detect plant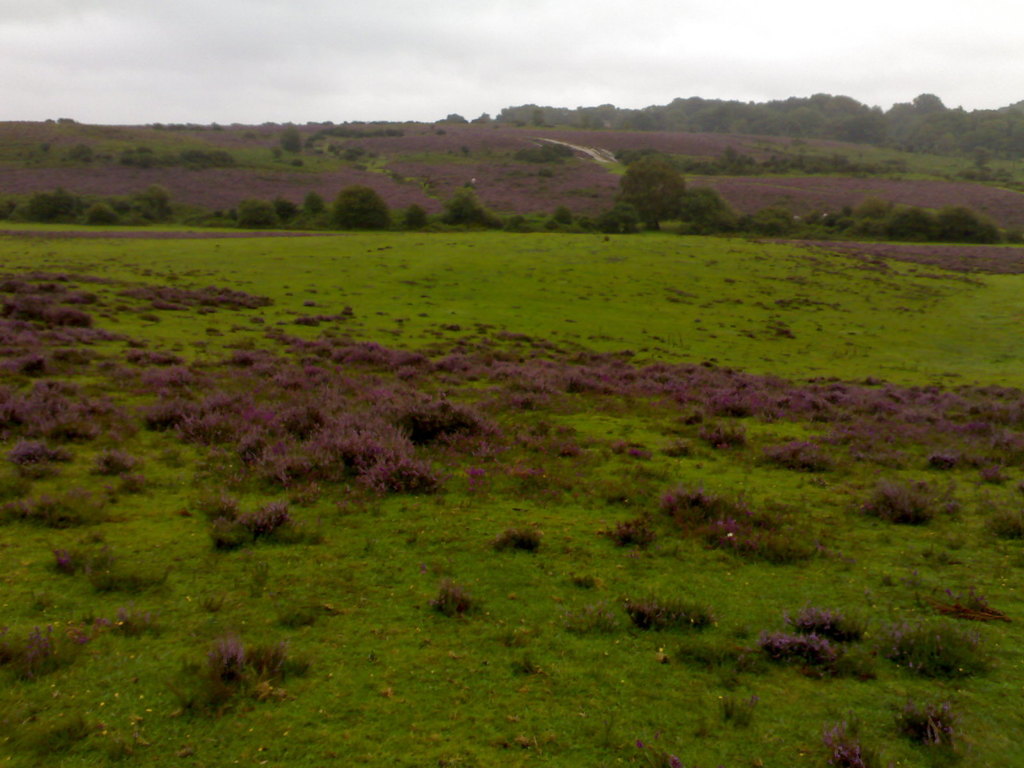
[x1=119, y1=607, x2=160, y2=630]
